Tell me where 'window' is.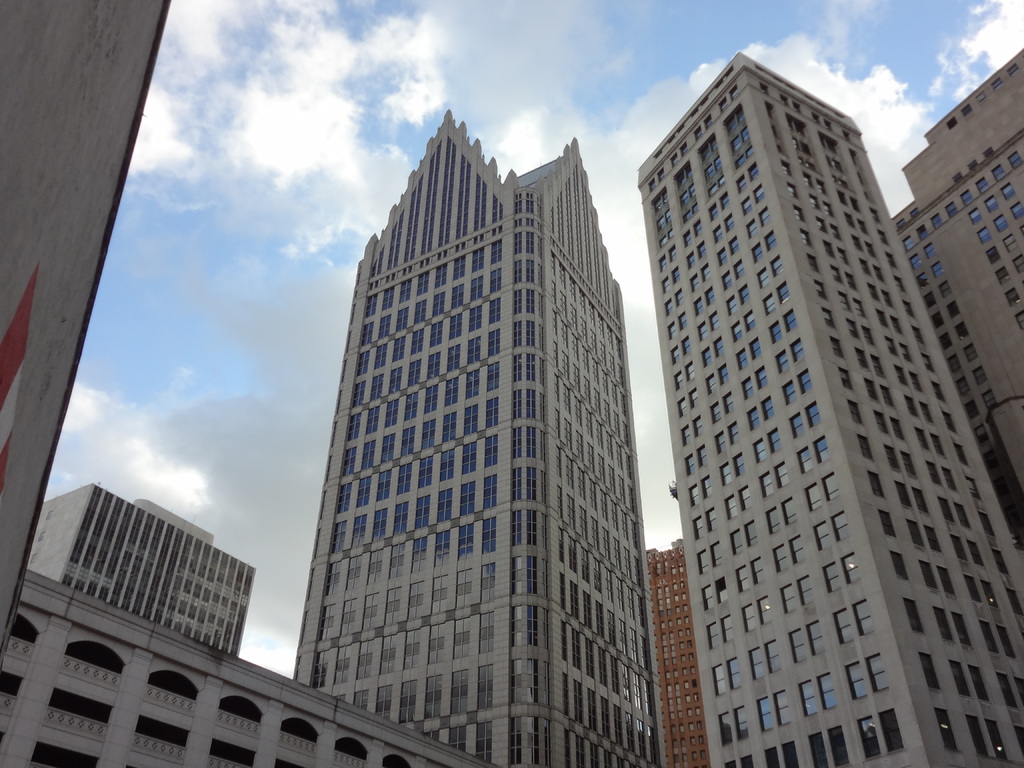
'window' is at [left=985, top=584, right=996, bottom=604].
